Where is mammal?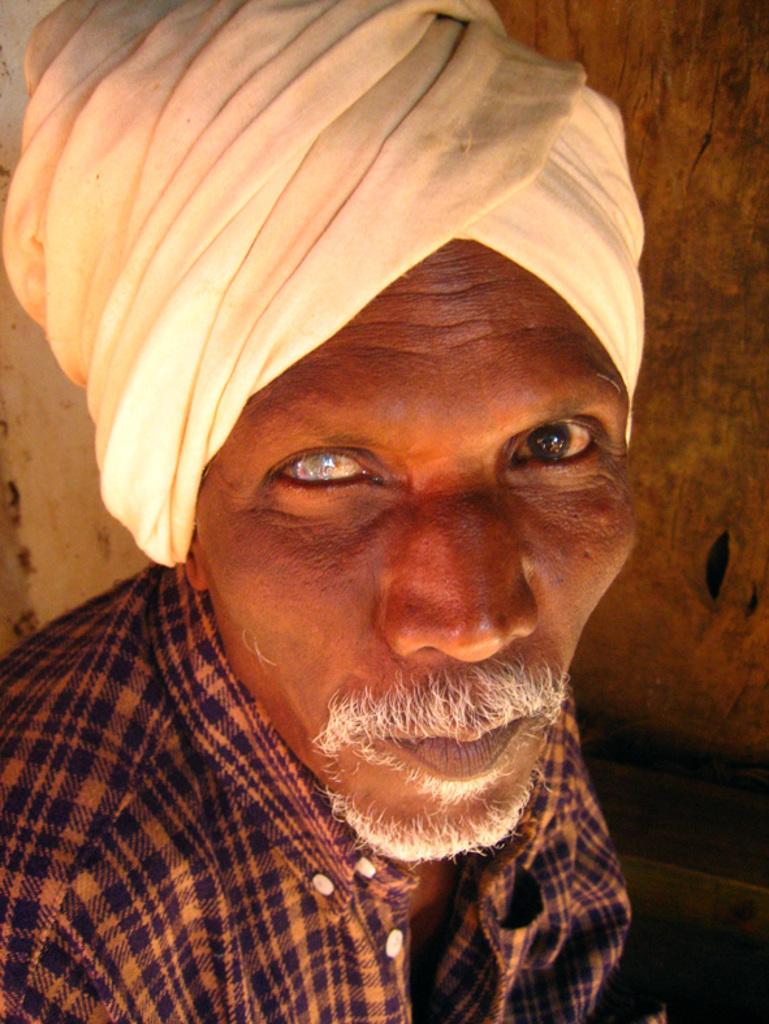
(left=0, top=0, right=641, bottom=1023).
